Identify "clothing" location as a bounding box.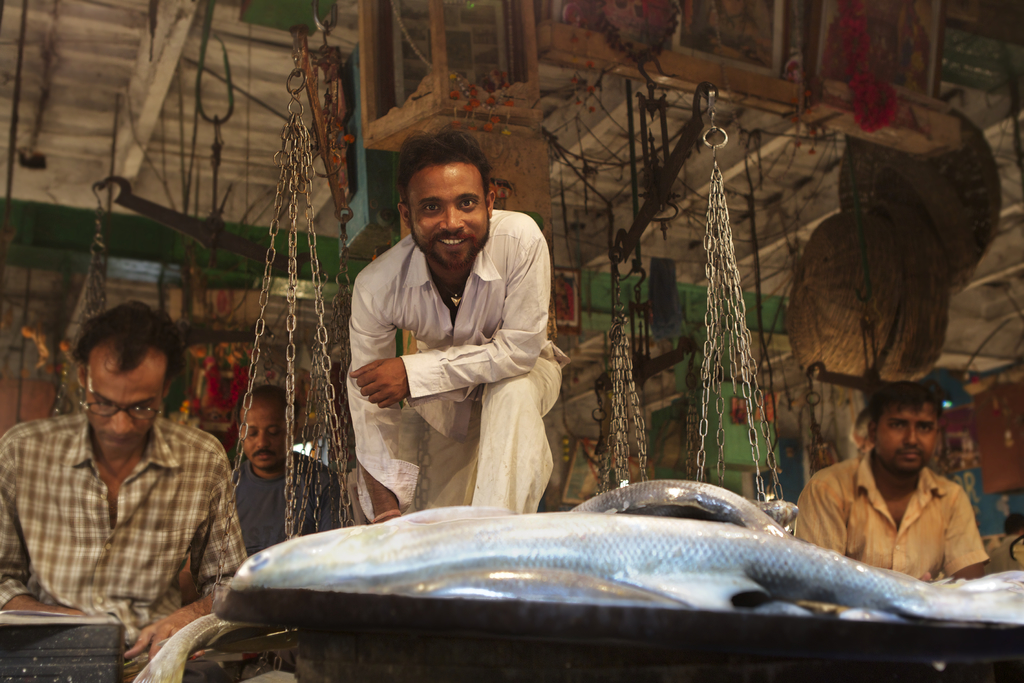
region(332, 185, 571, 520).
